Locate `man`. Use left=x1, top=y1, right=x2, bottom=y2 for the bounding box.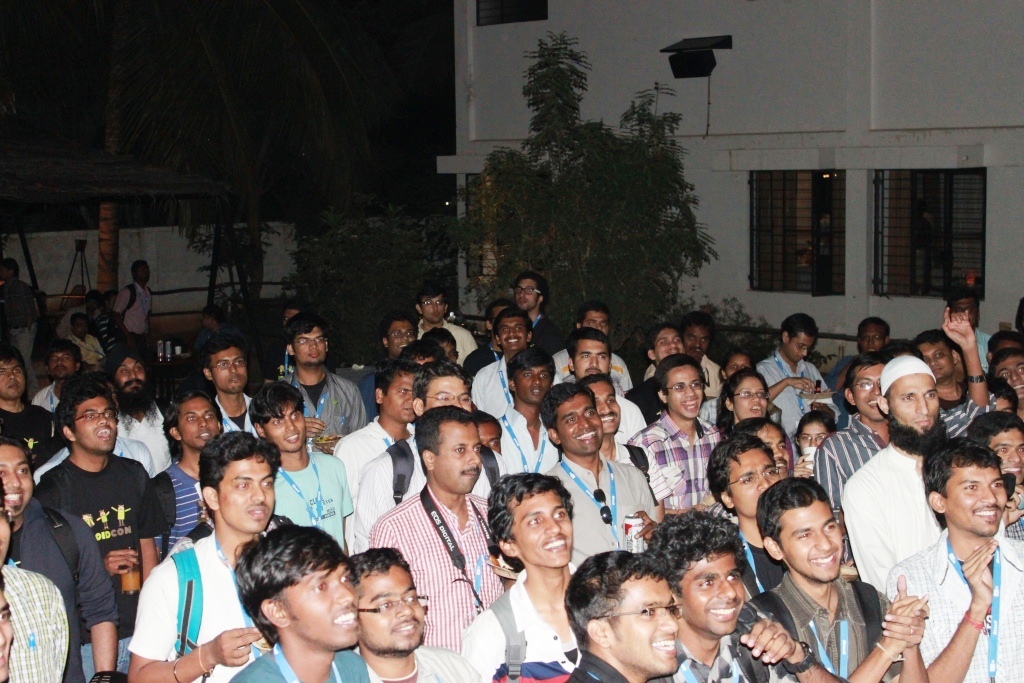
left=479, top=314, right=533, bottom=404.
